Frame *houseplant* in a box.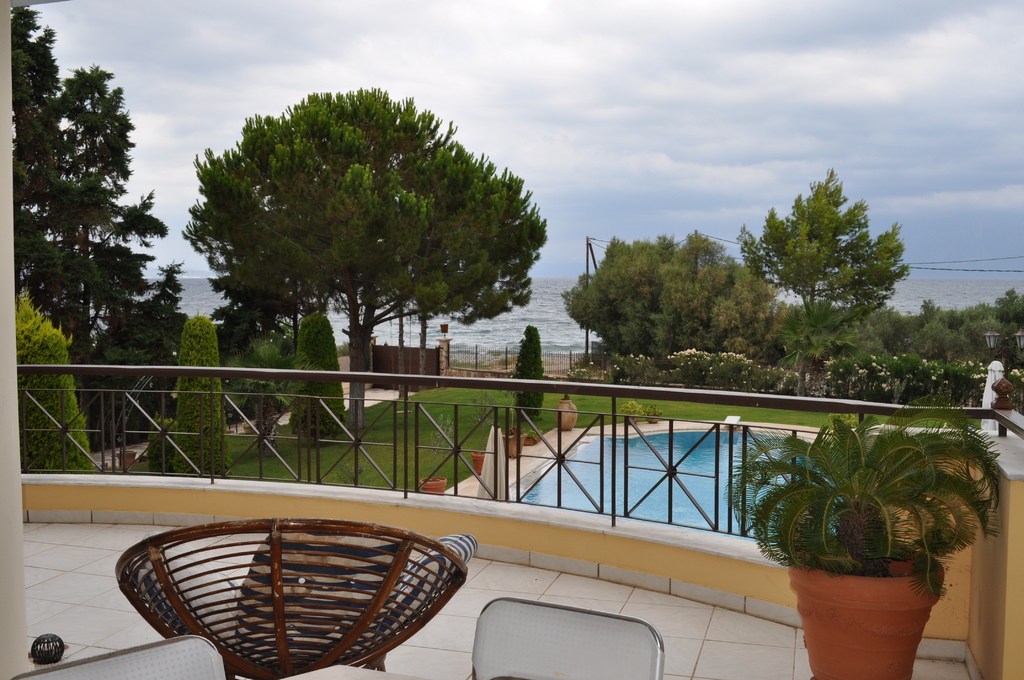
Rect(616, 397, 646, 426).
